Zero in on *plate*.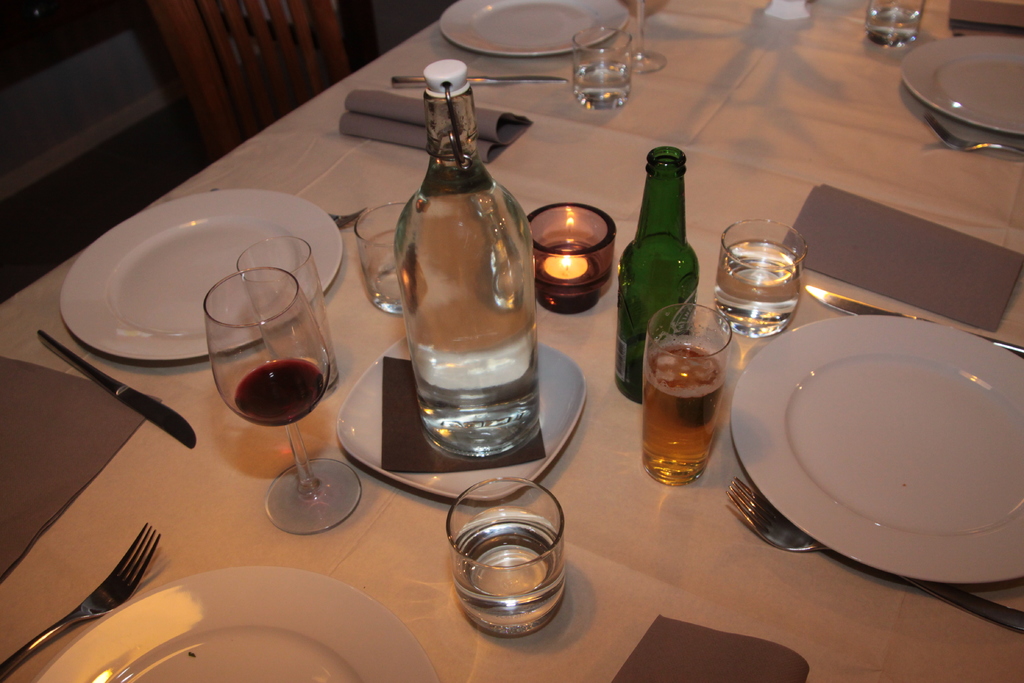
Zeroed in: {"x1": 733, "y1": 315, "x2": 1023, "y2": 574}.
